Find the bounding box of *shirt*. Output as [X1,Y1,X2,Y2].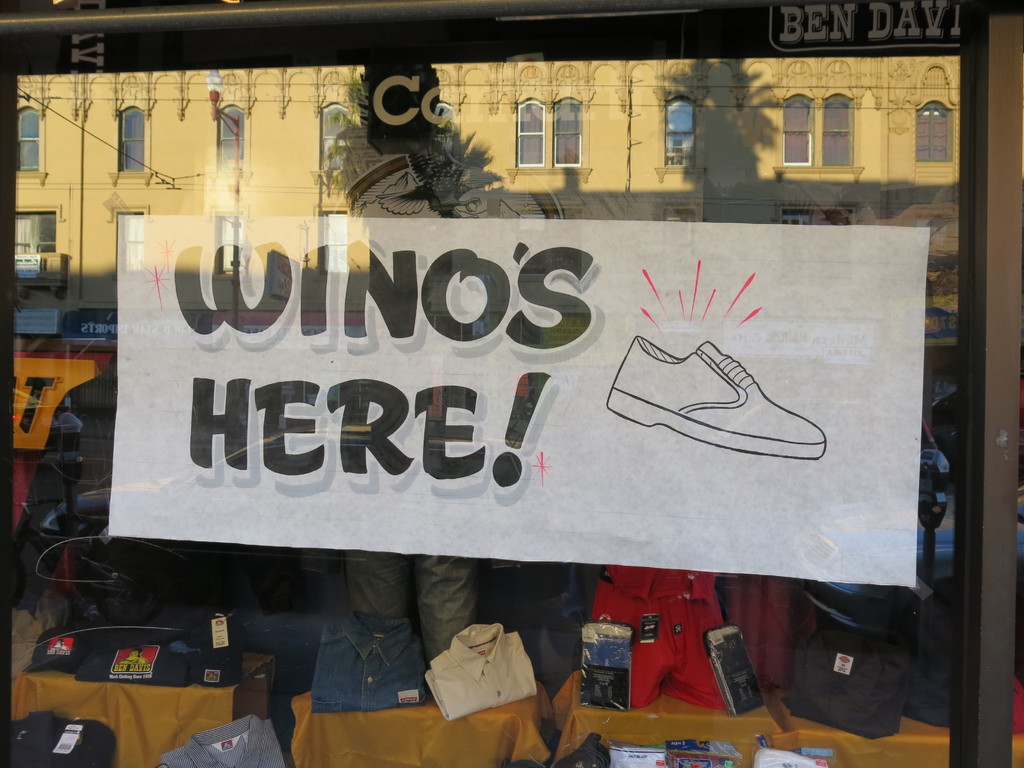
[309,609,429,715].
